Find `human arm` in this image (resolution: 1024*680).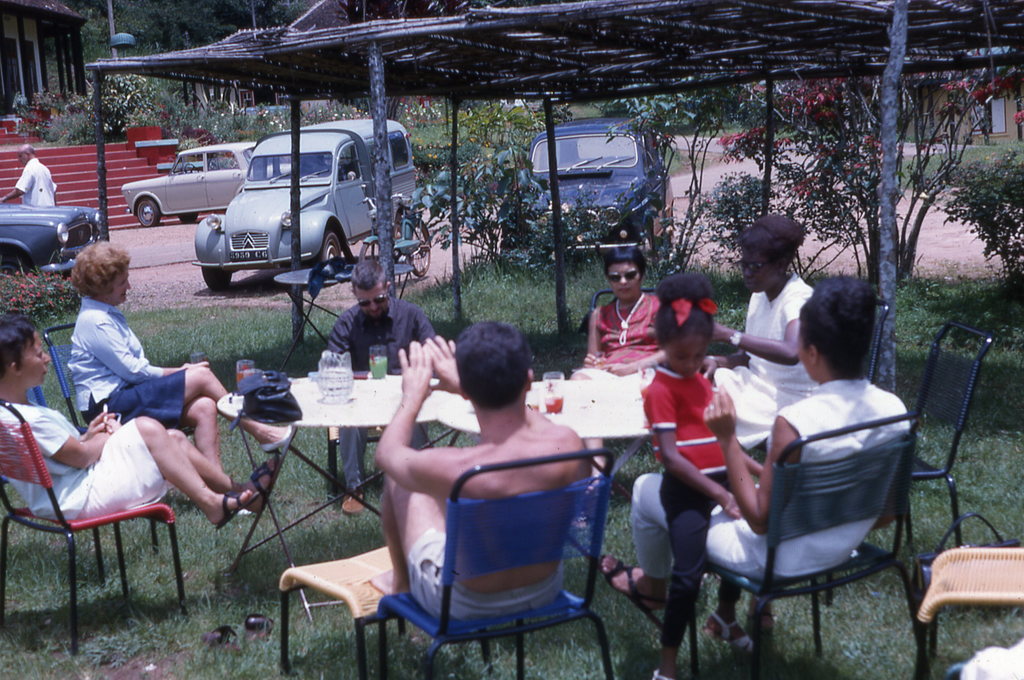
<bbox>430, 333, 580, 442</bbox>.
